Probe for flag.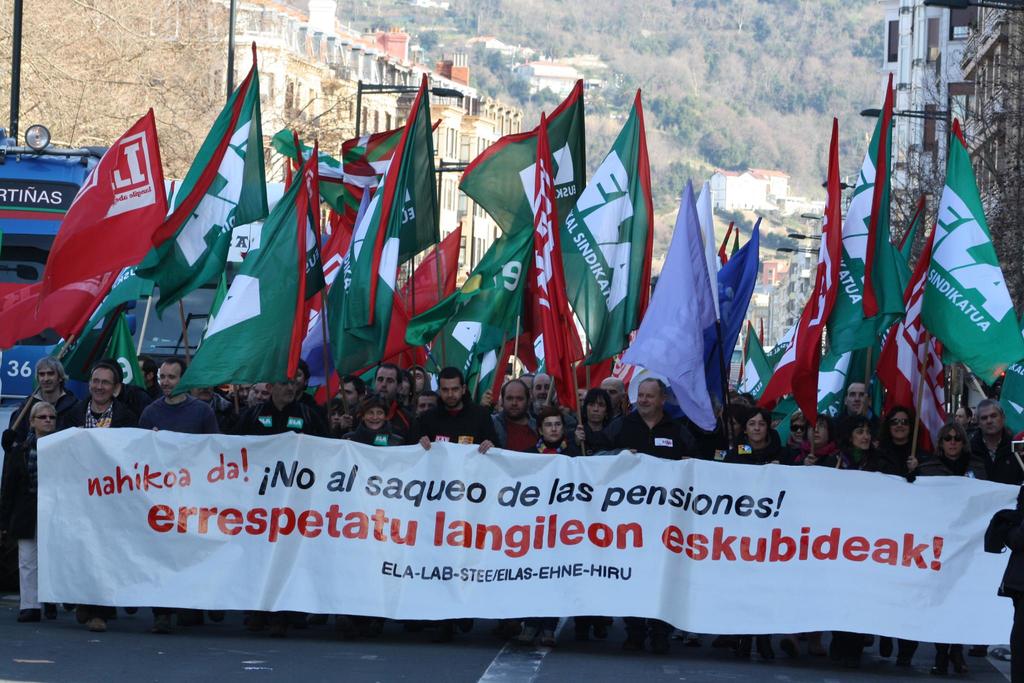
Probe result: box=[449, 78, 580, 245].
